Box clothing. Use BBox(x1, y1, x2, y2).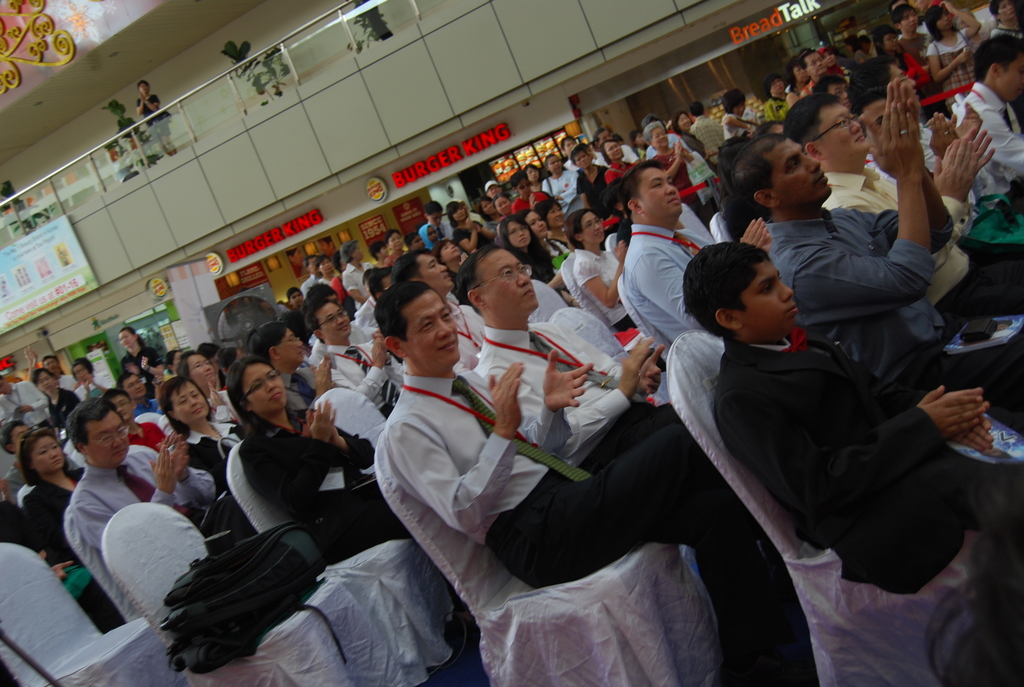
BBox(382, 361, 735, 587).
